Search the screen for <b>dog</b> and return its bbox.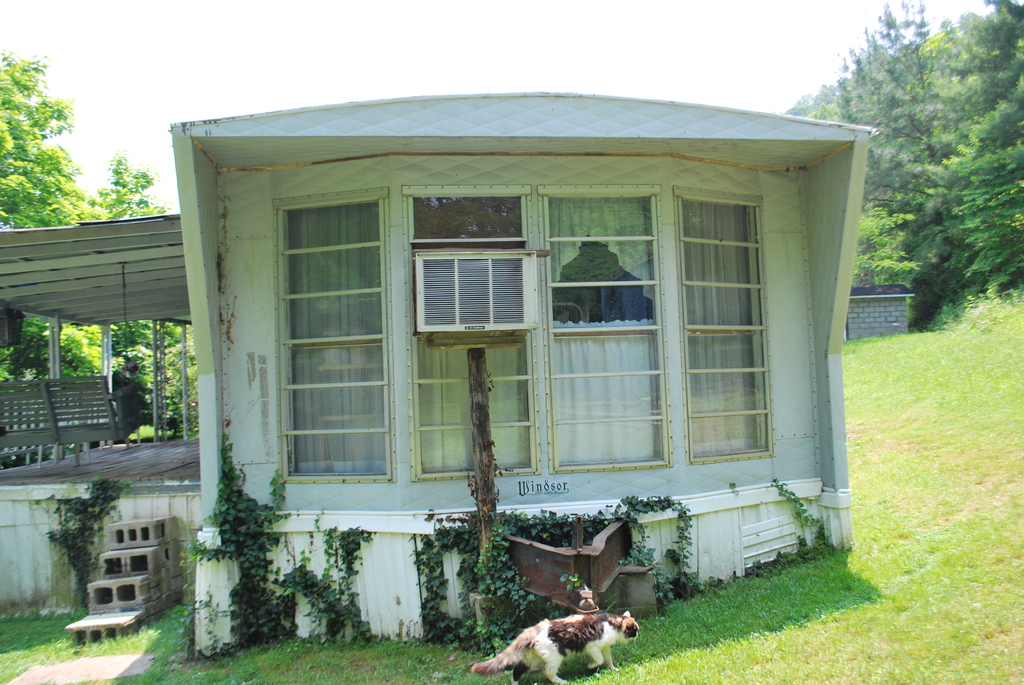
Found: <region>467, 612, 640, 684</region>.
